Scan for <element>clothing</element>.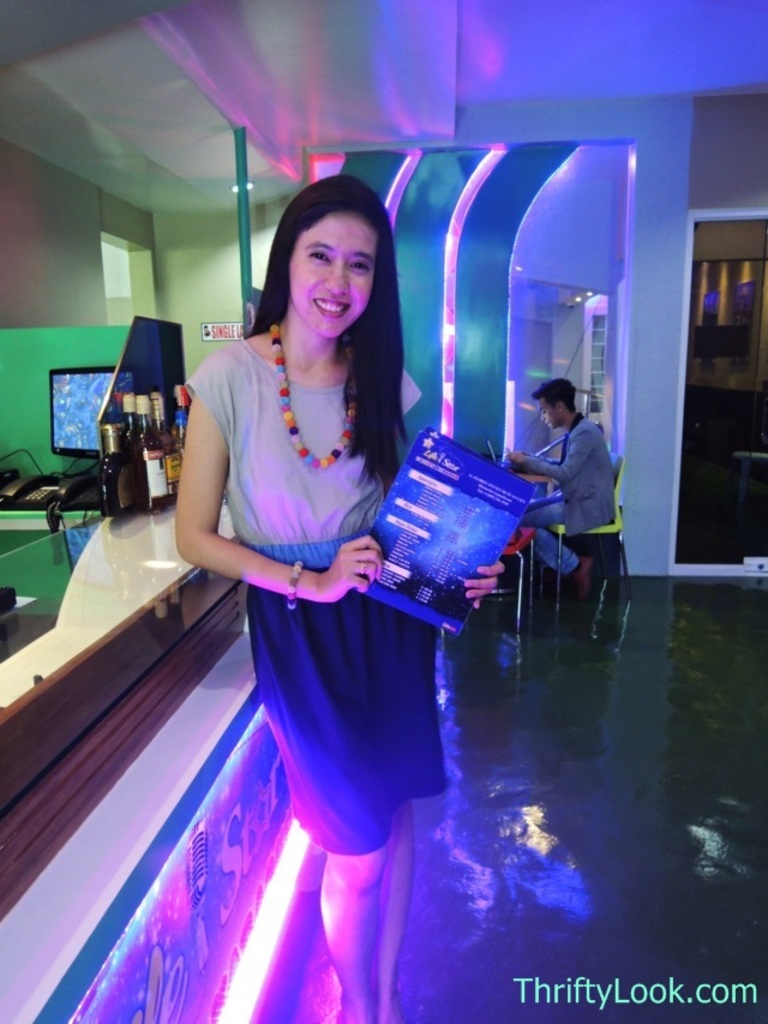
Scan result: 538/412/606/581.
